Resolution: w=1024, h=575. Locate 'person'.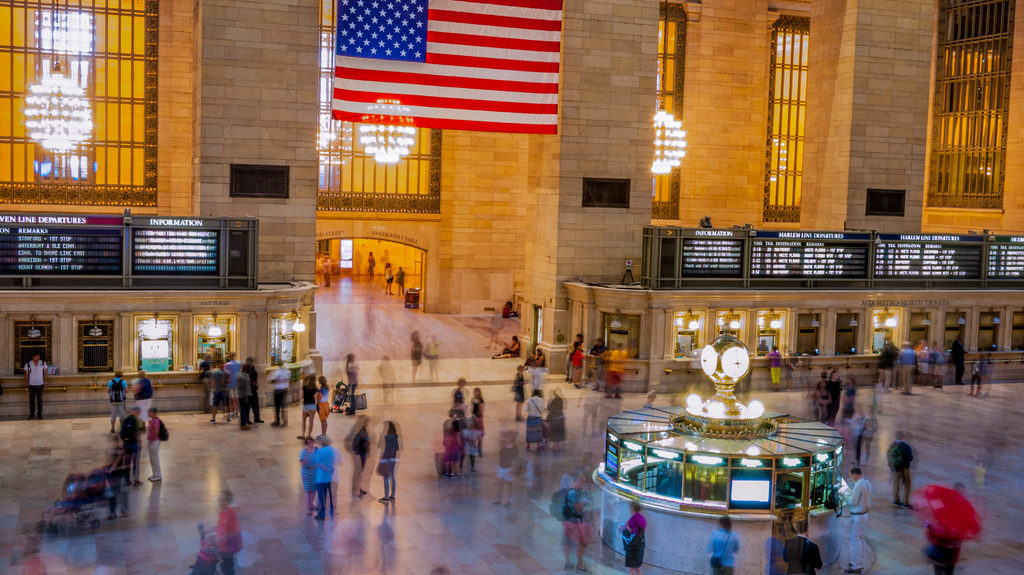
bbox=[385, 262, 402, 295].
